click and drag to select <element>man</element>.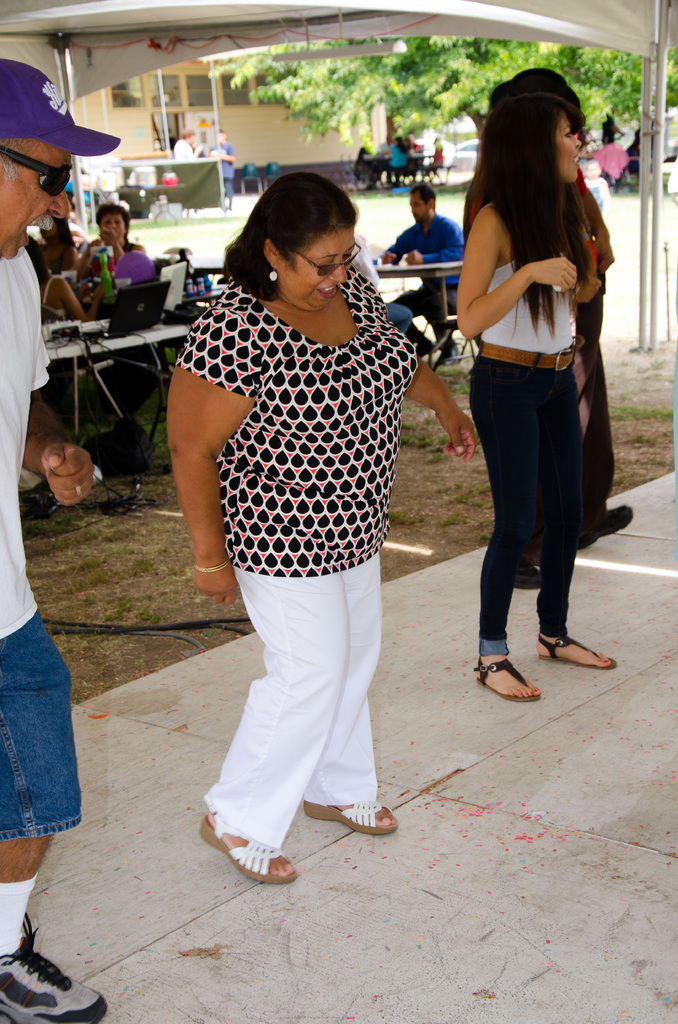
Selection: locate(172, 127, 204, 161).
